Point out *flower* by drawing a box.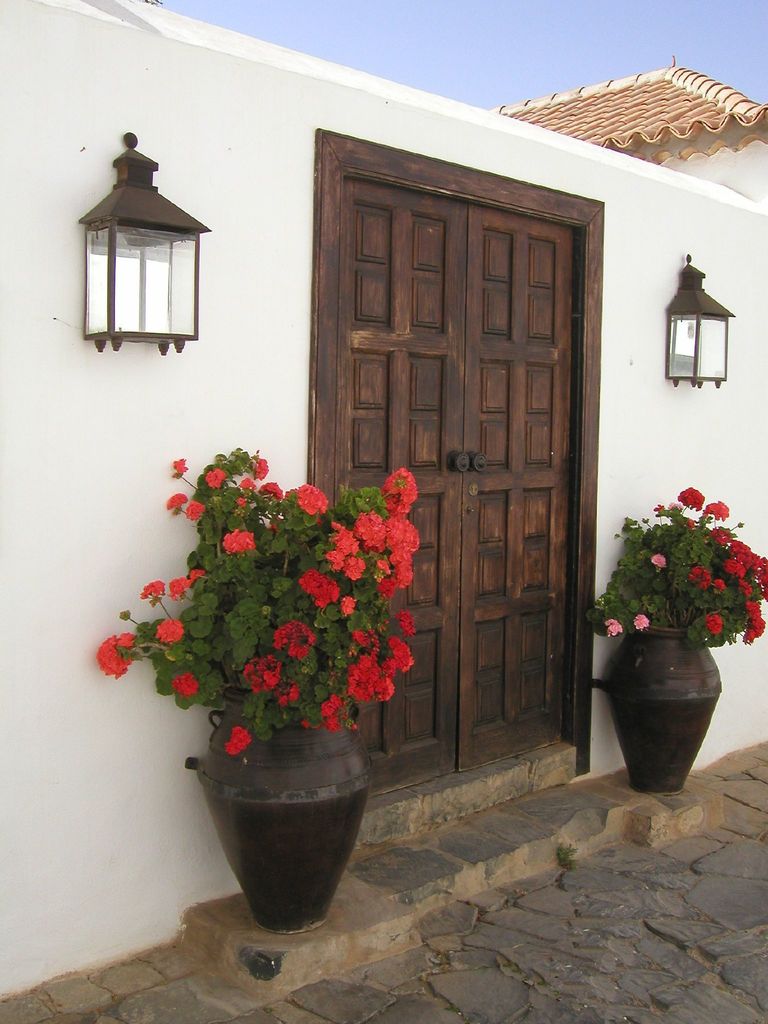
(x1=300, y1=485, x2=325, y2=513).
